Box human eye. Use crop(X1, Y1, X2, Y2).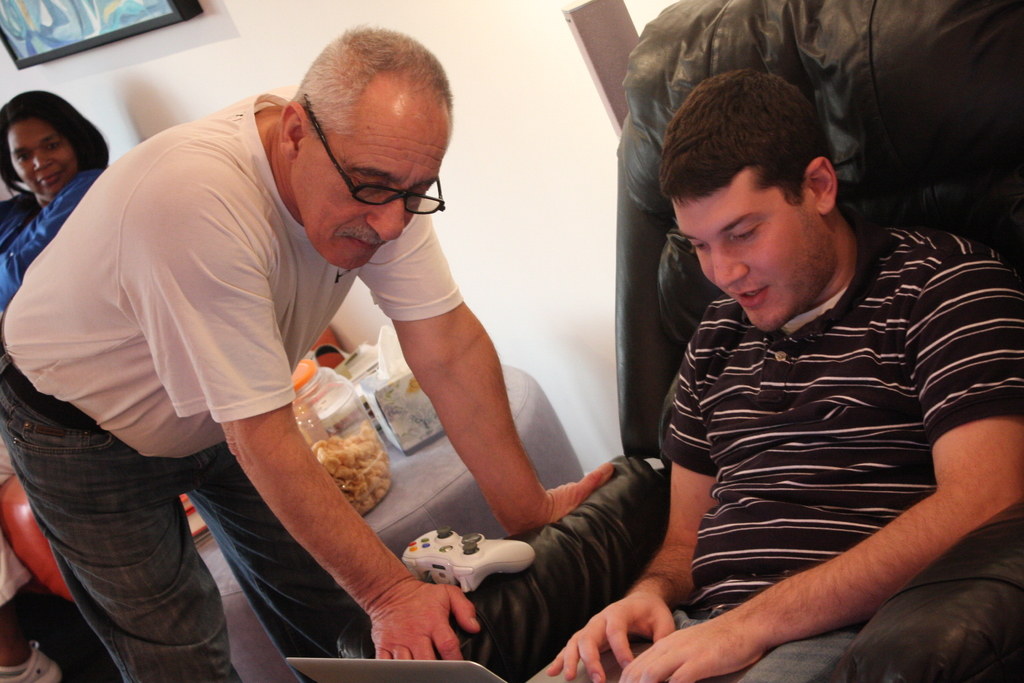
crop(730, 217, 763, 245).
